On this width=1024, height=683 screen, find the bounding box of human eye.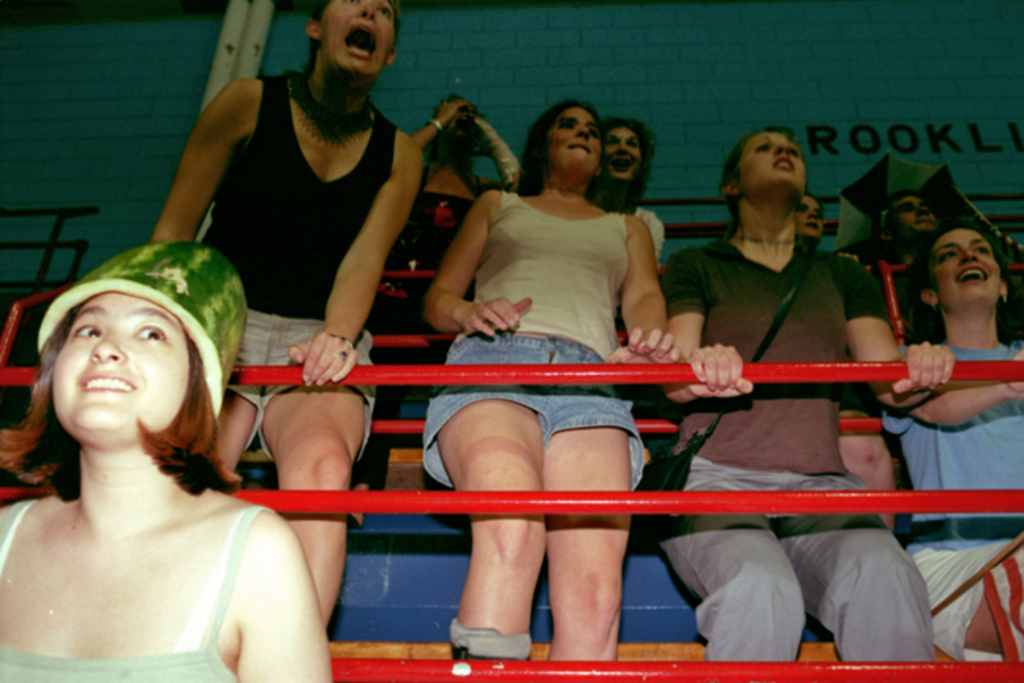
Bounding box: 757:141:768:152.
